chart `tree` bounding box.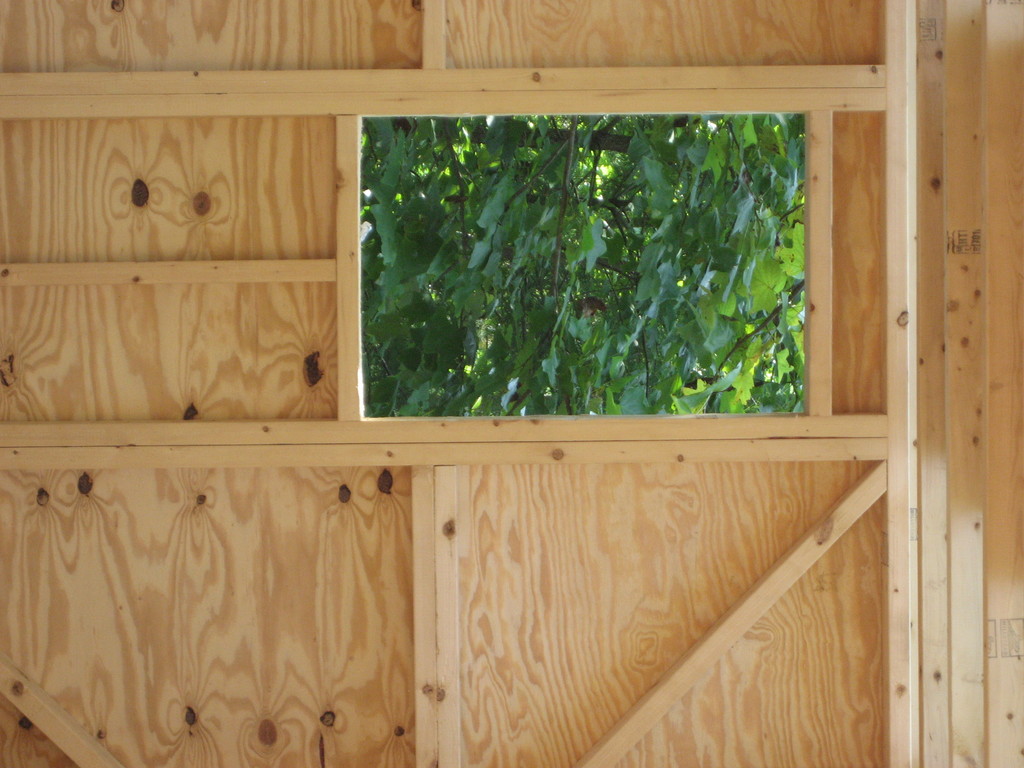
Charted: BBox(320, 90, 906, 429).
